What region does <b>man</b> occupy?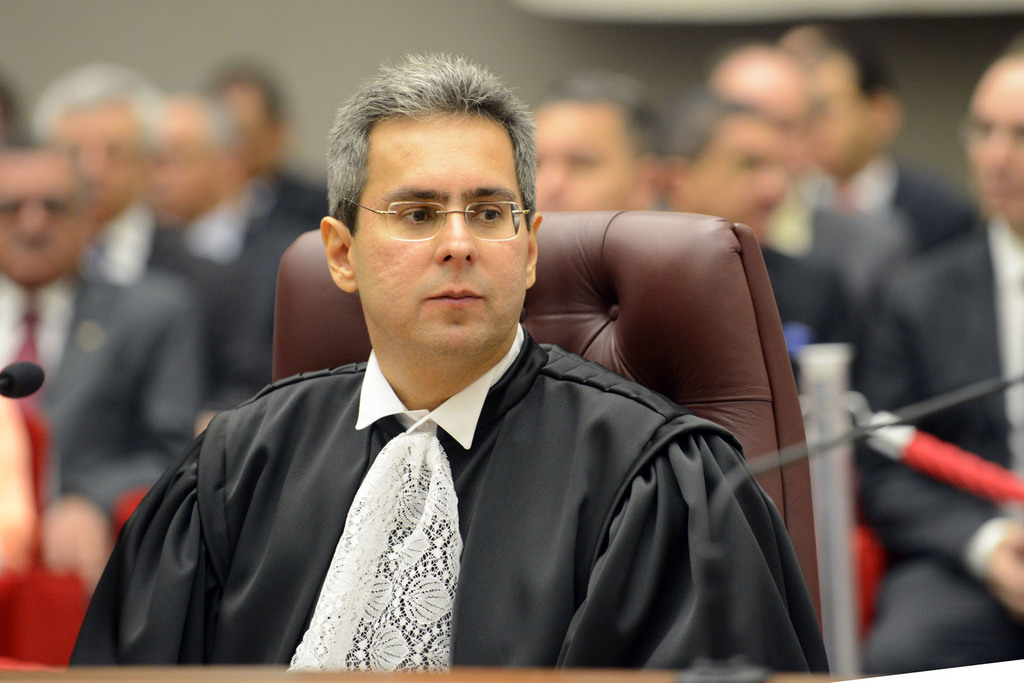
BBox(208, 57, 330, 233).
